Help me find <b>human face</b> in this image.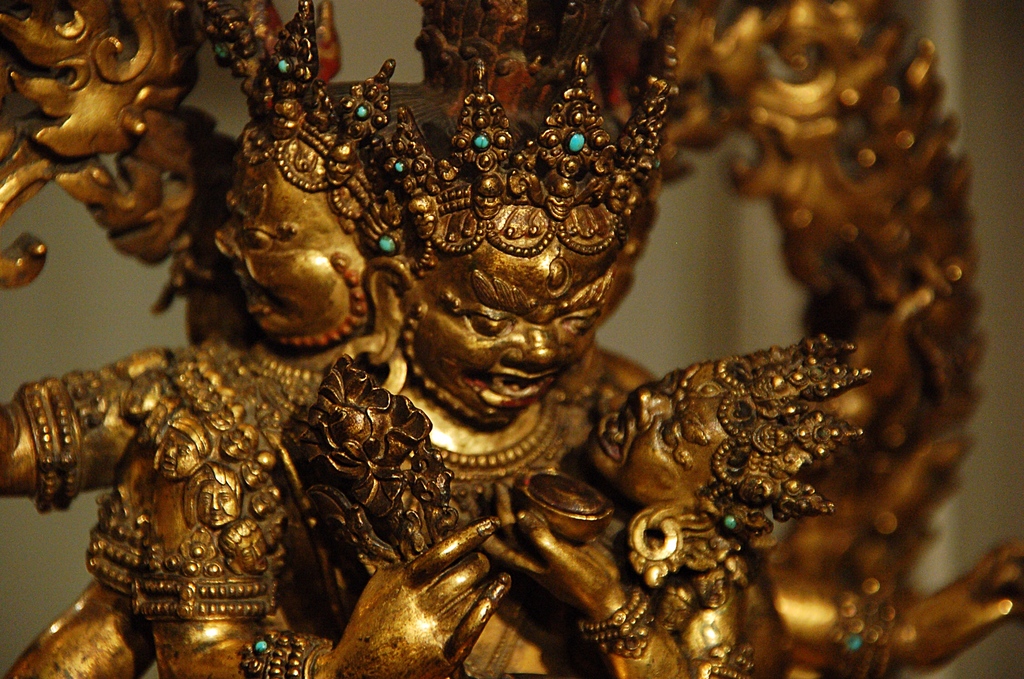
Found it: <bbox>429, 238, 603, 417</bbox>.
